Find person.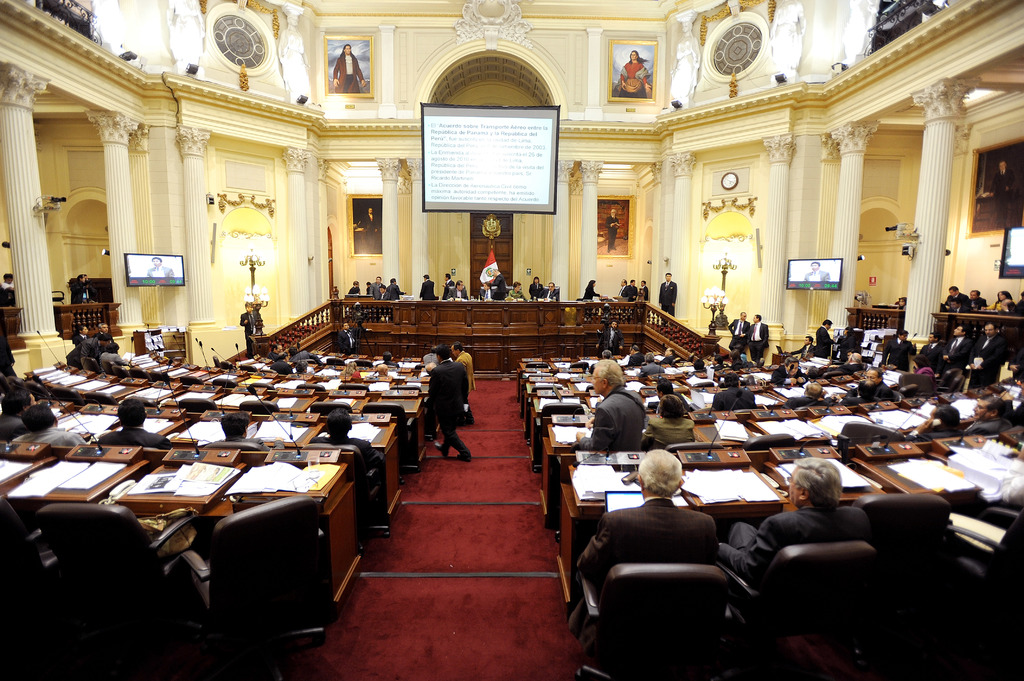
rect(538, 282, 557, 300).
